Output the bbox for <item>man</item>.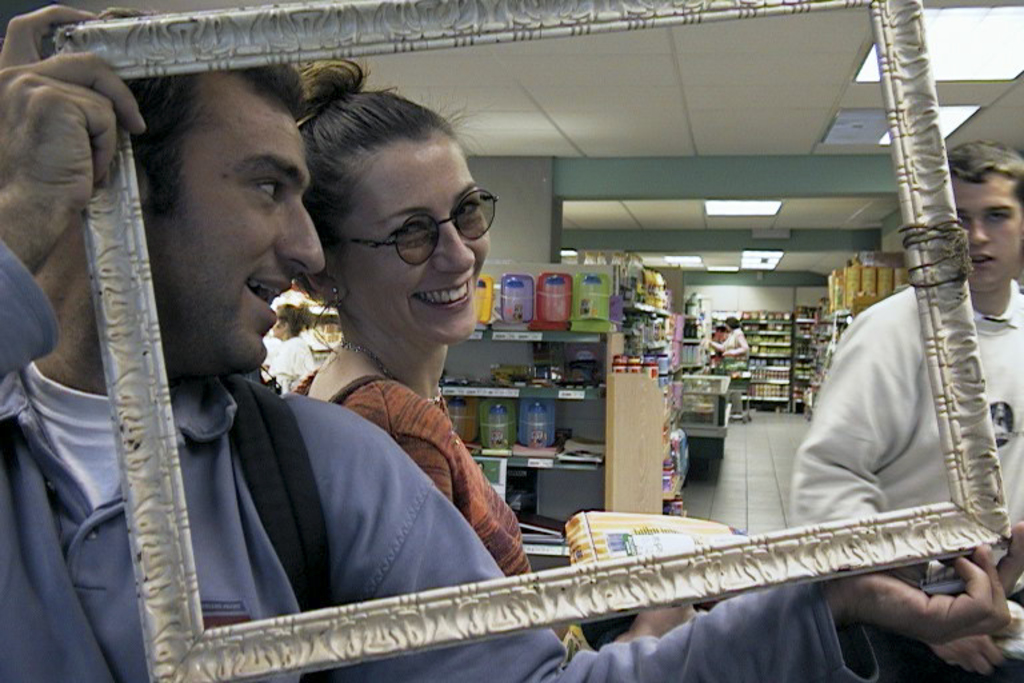
l=0, t=5, r=1023, b=682.
